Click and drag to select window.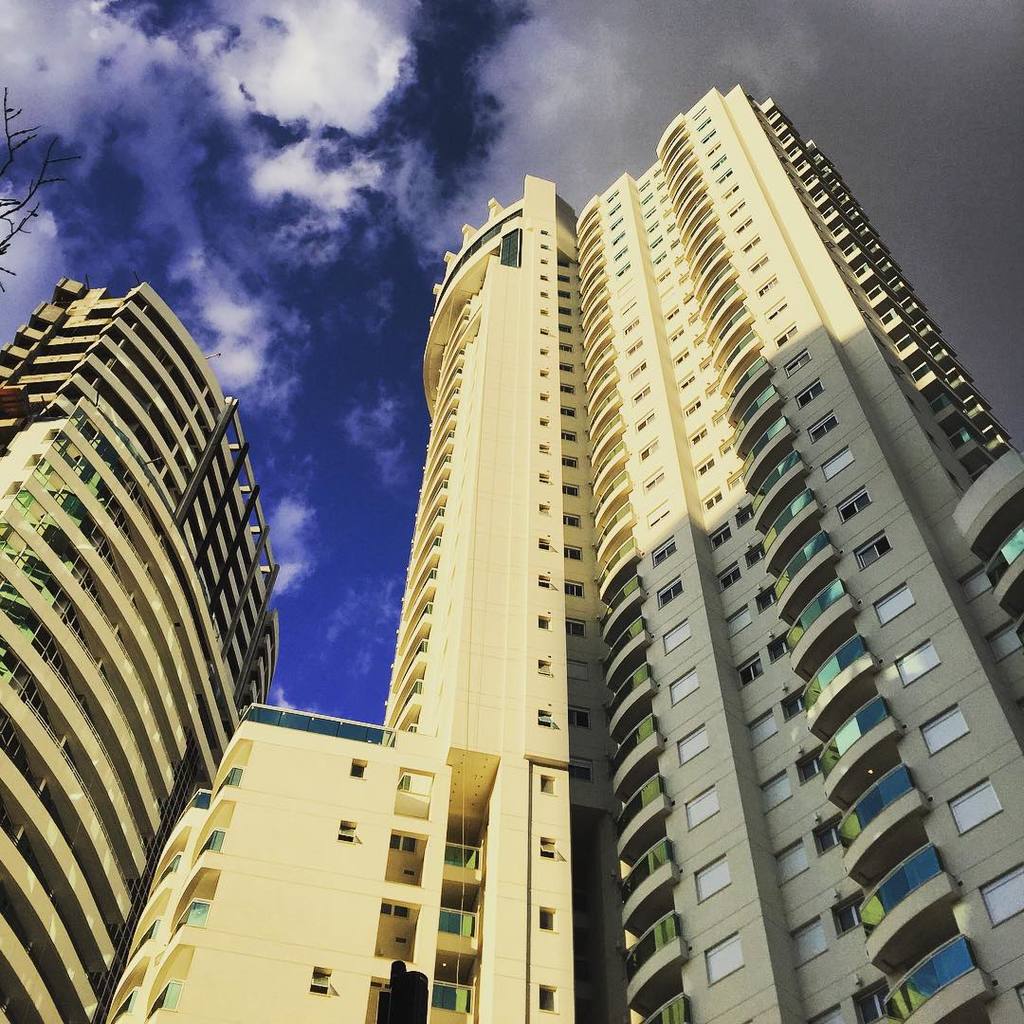
Selection: [x1=656, y1=572, x2=681, y2=611].
